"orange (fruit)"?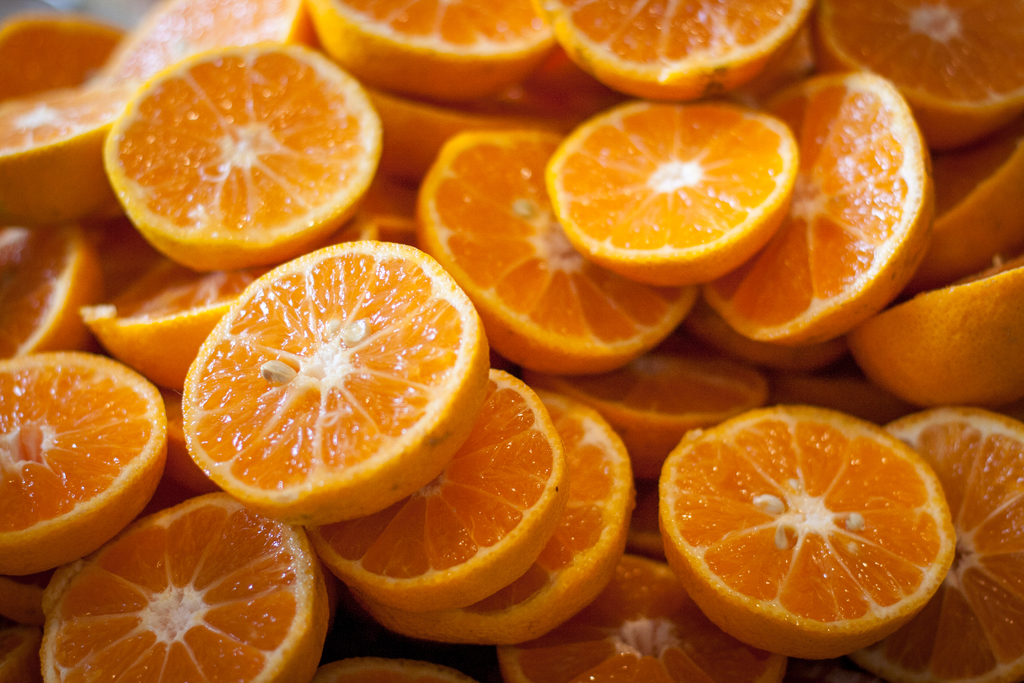
x1=809, y1=0, x2=1015, y2=135
